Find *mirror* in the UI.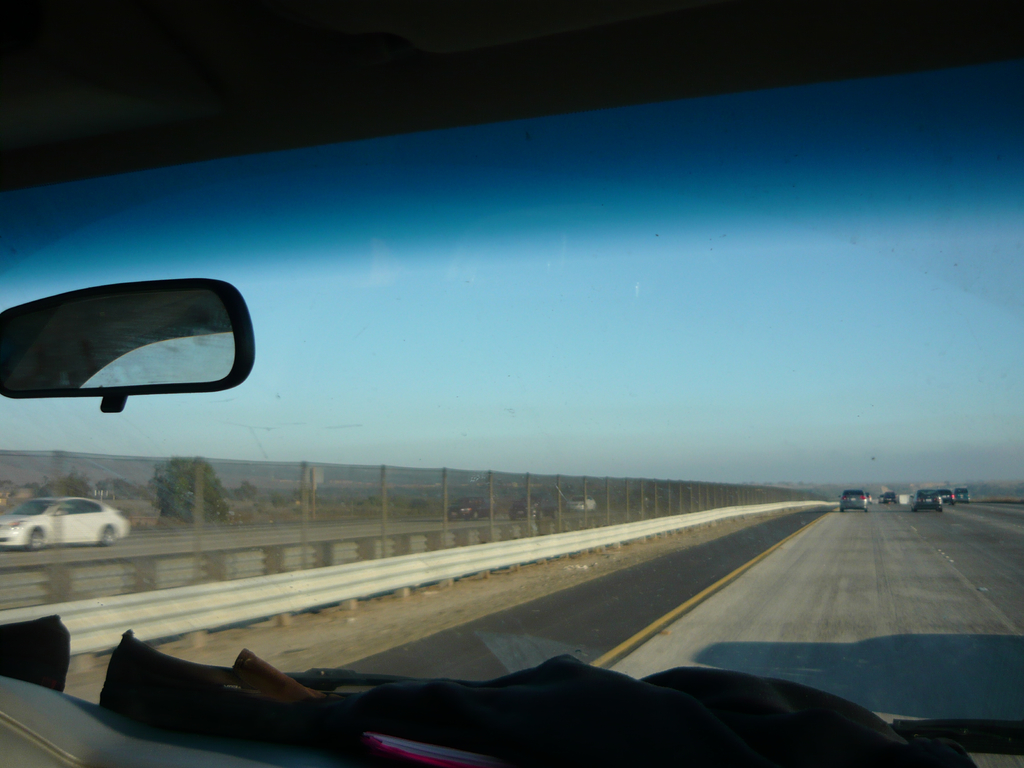
UI element at [58, 505, 80, 517].
